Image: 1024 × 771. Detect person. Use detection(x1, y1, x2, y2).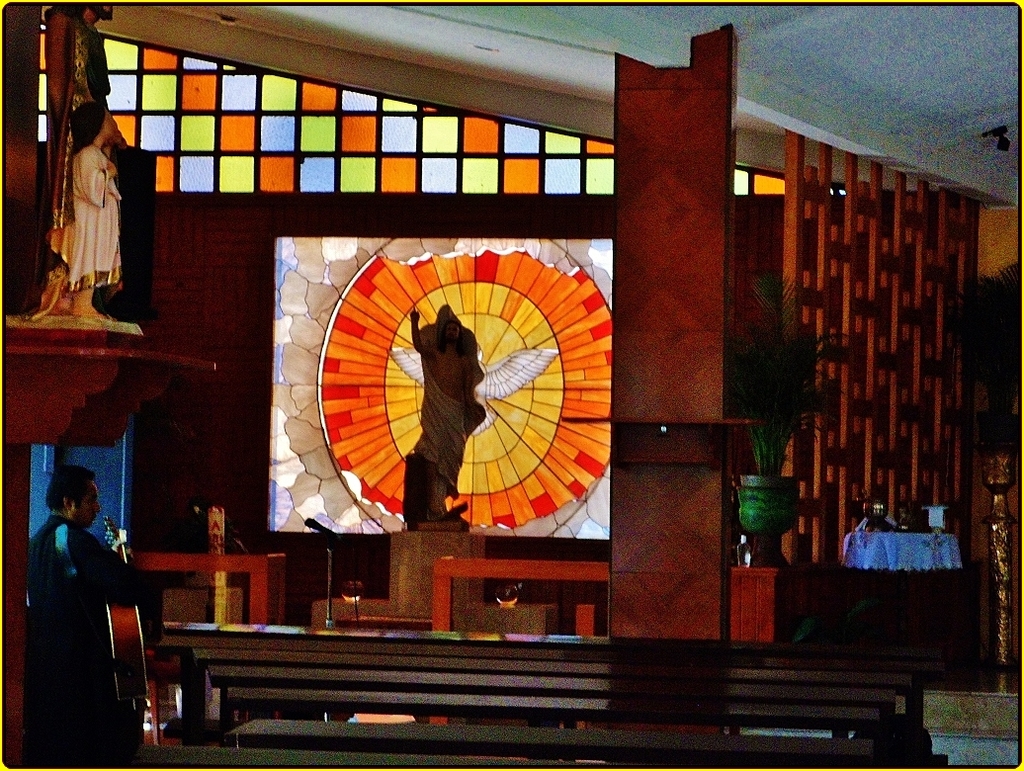
detection(32, 457, 138, 754).
